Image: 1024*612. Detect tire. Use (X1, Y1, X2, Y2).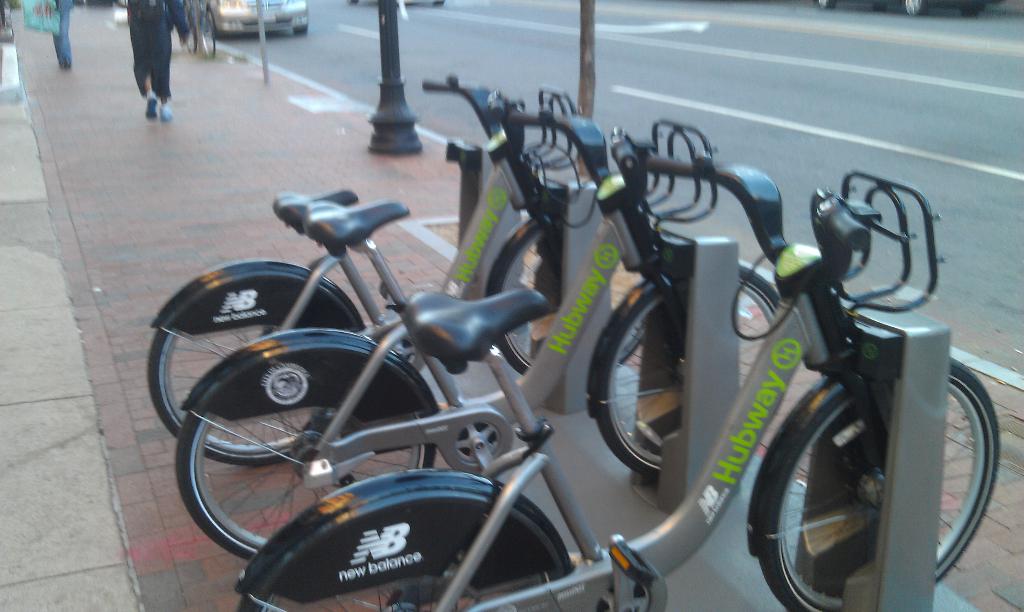
(496, 230, 644, 374).
